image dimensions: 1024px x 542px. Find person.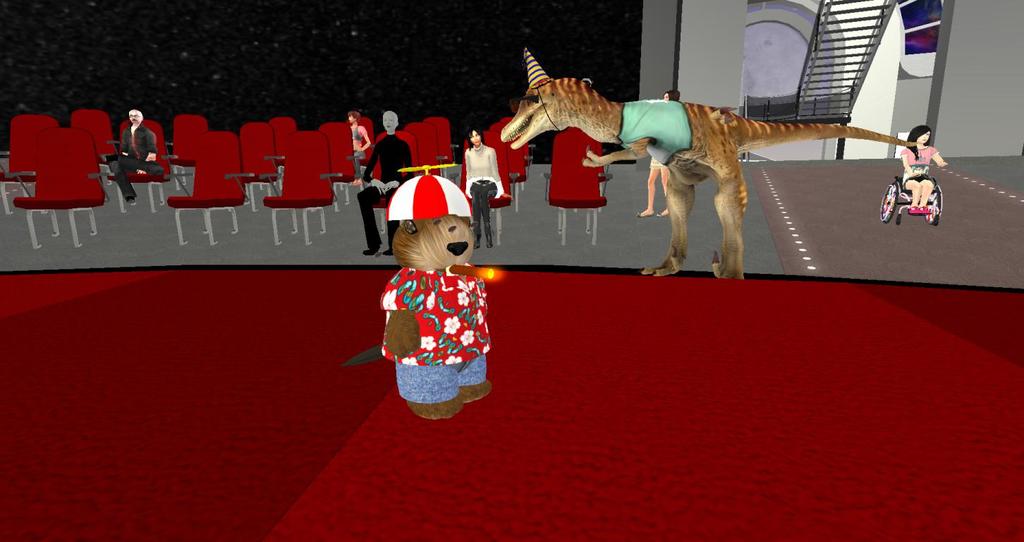
<bbox>104, 100, 151, 191</bbox>.
